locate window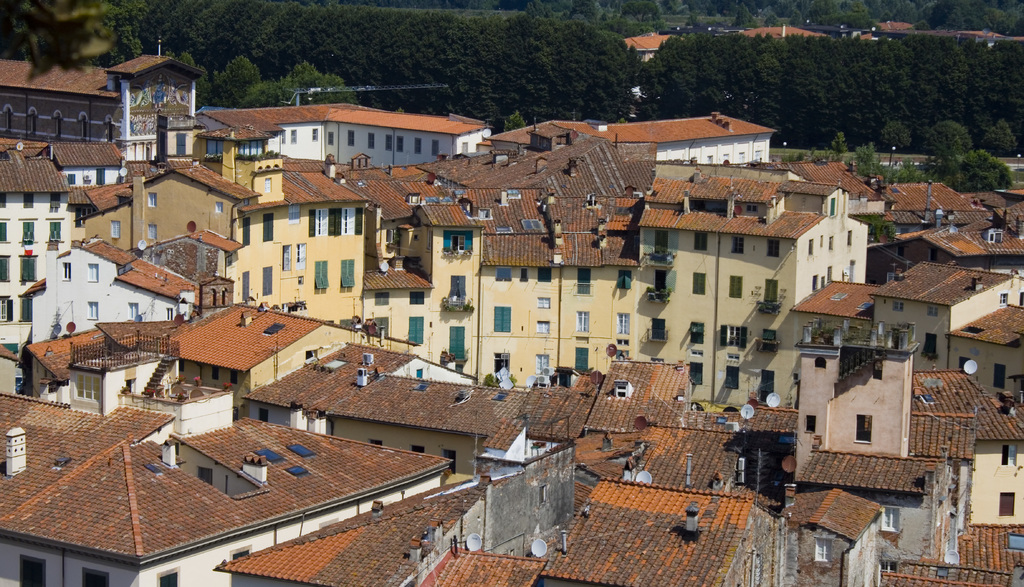
x1=111 y1=221 x2=121 y2=239
